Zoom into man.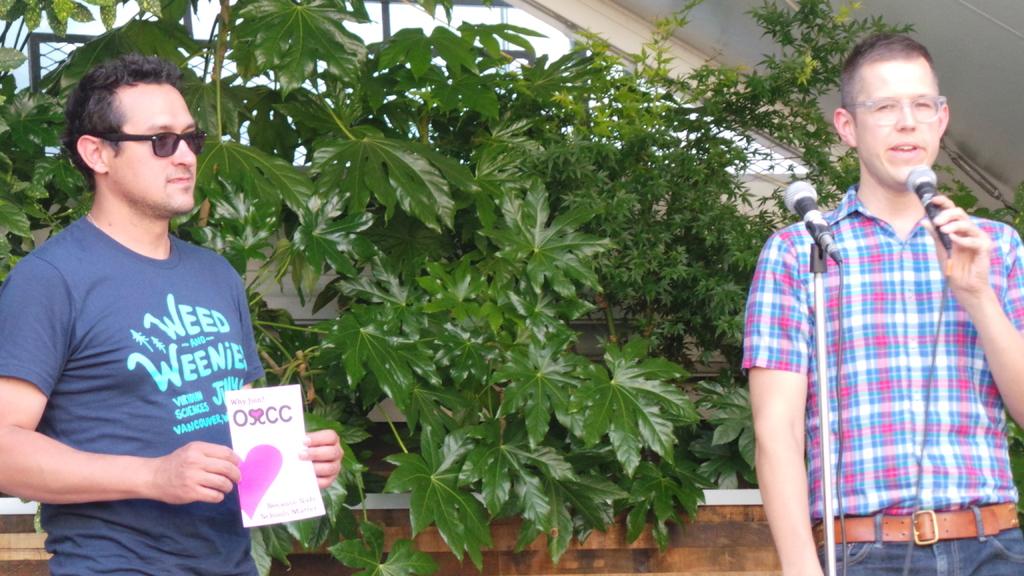
Zoom target: locate(0, 48, 344, 575).
